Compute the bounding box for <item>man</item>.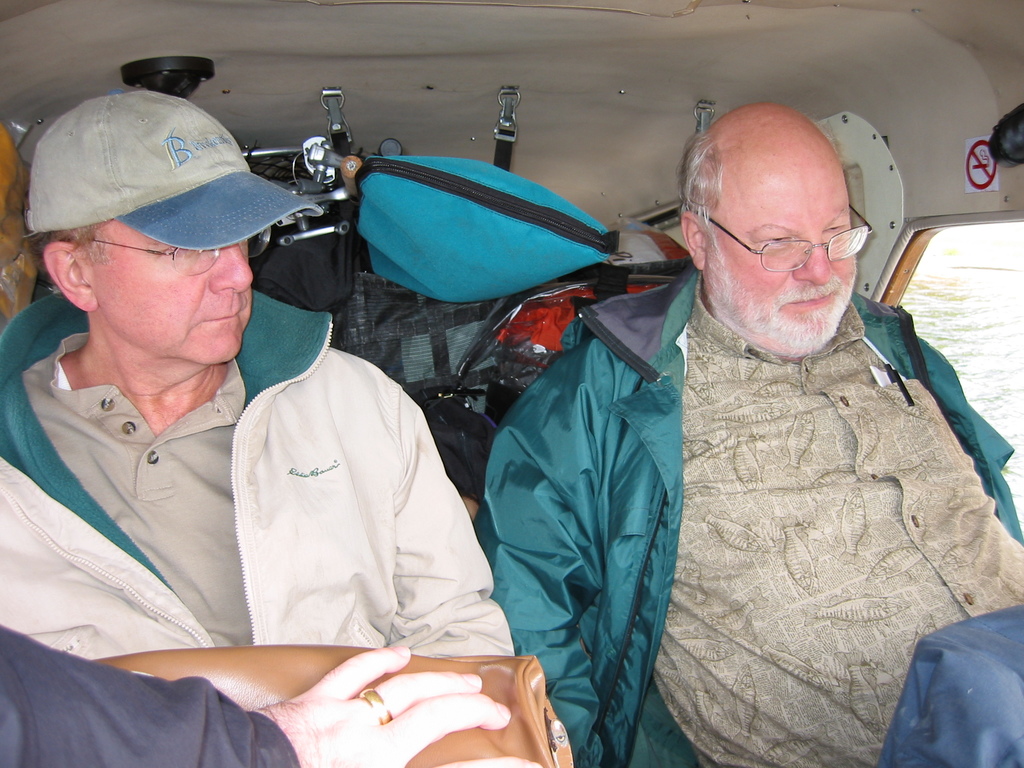
[0,87,514,767].
